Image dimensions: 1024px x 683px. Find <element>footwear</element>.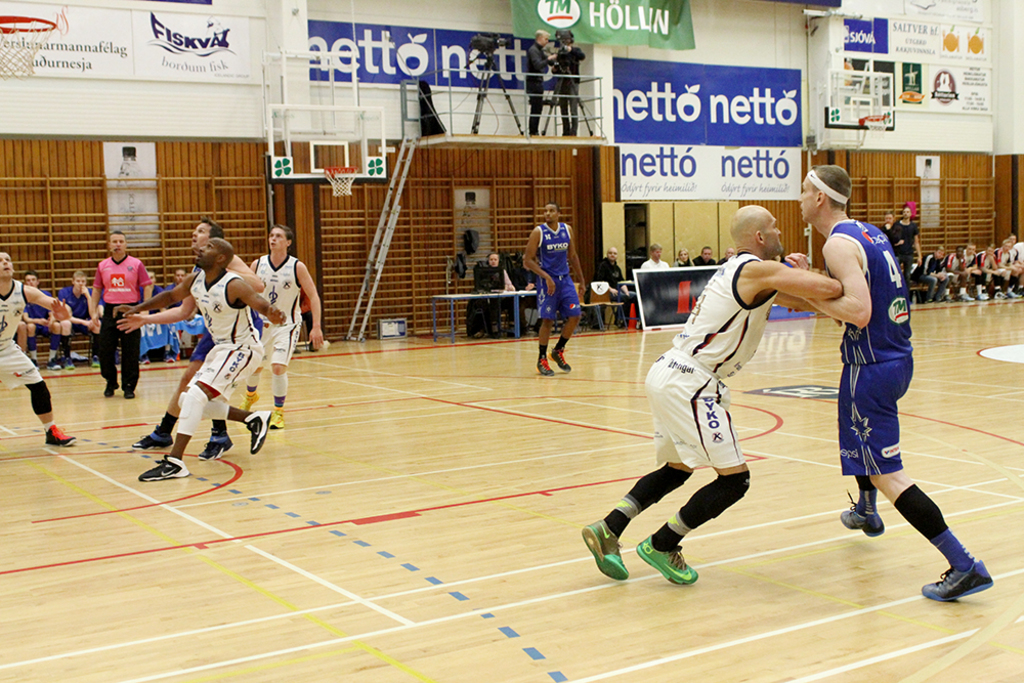
271,411,284,425.
